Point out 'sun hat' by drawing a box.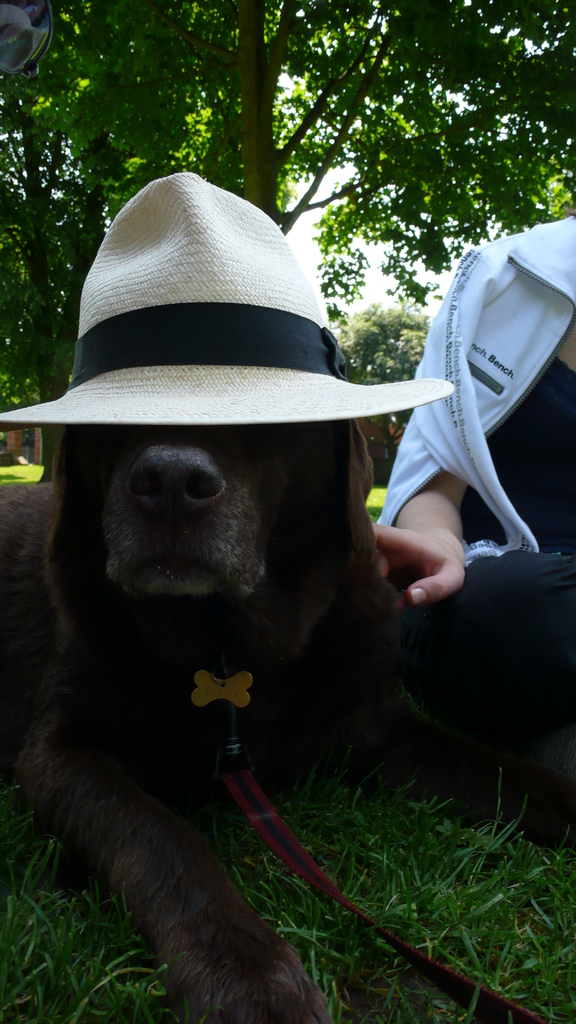
<box>0,168,459,442</box>.
